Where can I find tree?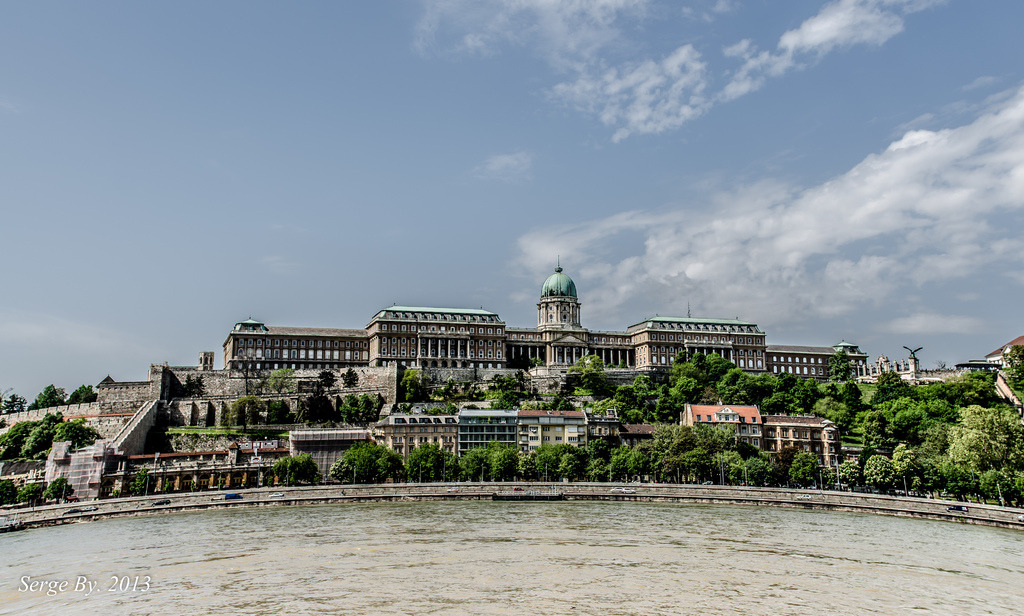
You can find it at 397:368:422:401.
